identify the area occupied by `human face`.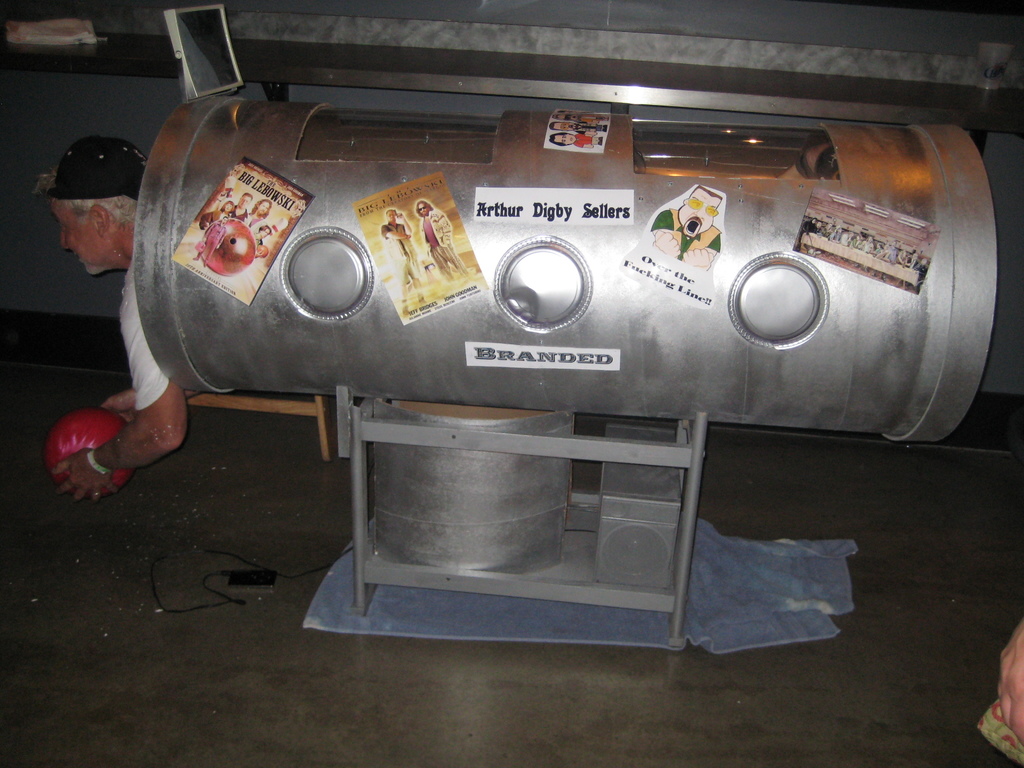
Area: [386, 211, 399, 227].
